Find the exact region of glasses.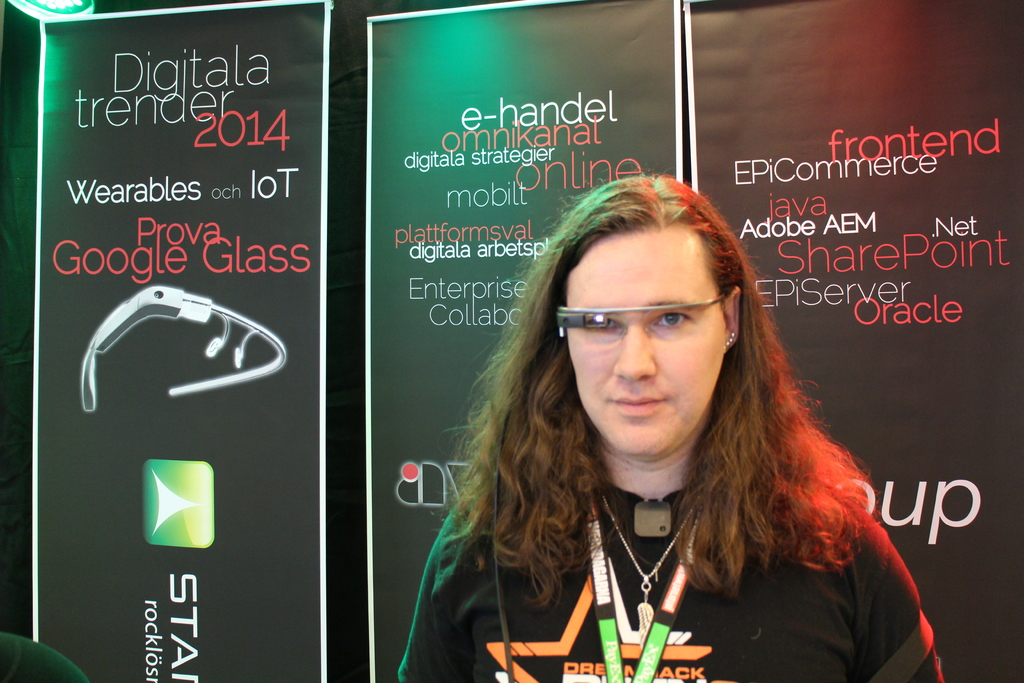
Exact region: 569:299:723:361.
